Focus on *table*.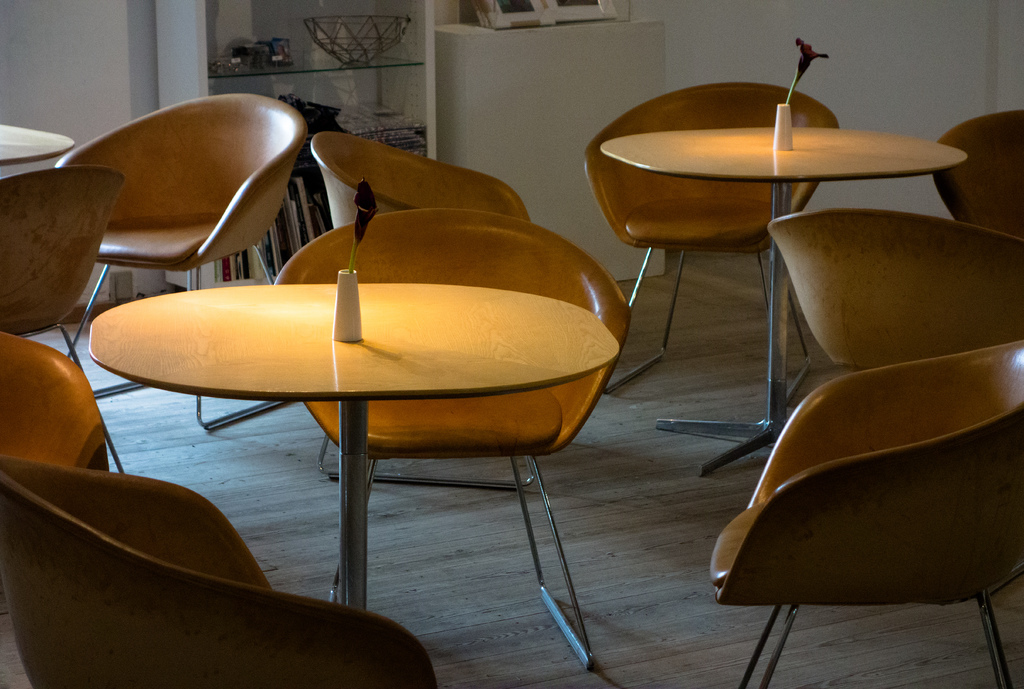
Focused at 600/118/970/471.
